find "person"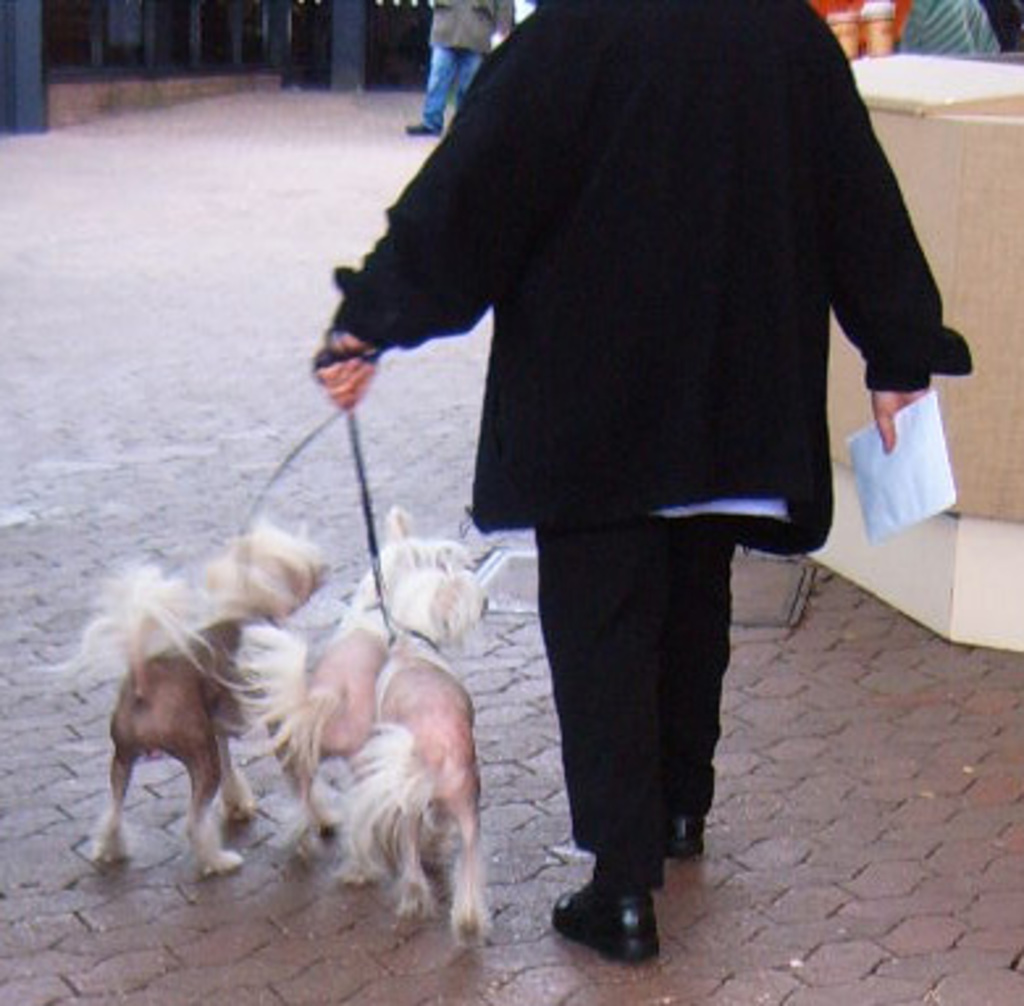
255 0 937 911
